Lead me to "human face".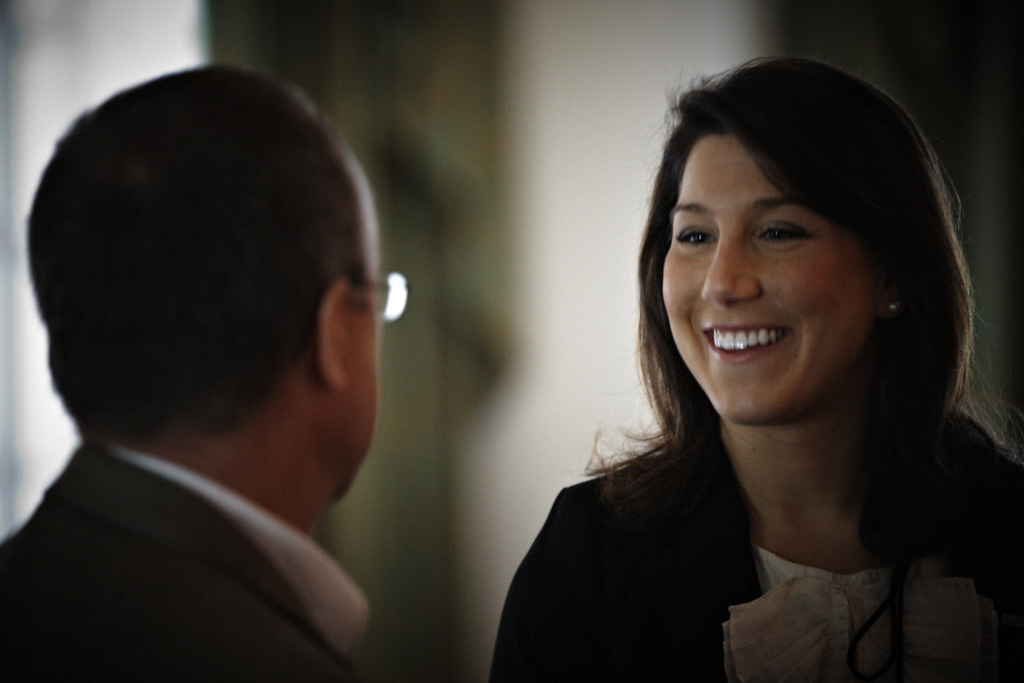
Lead to [662,131,884,423].
